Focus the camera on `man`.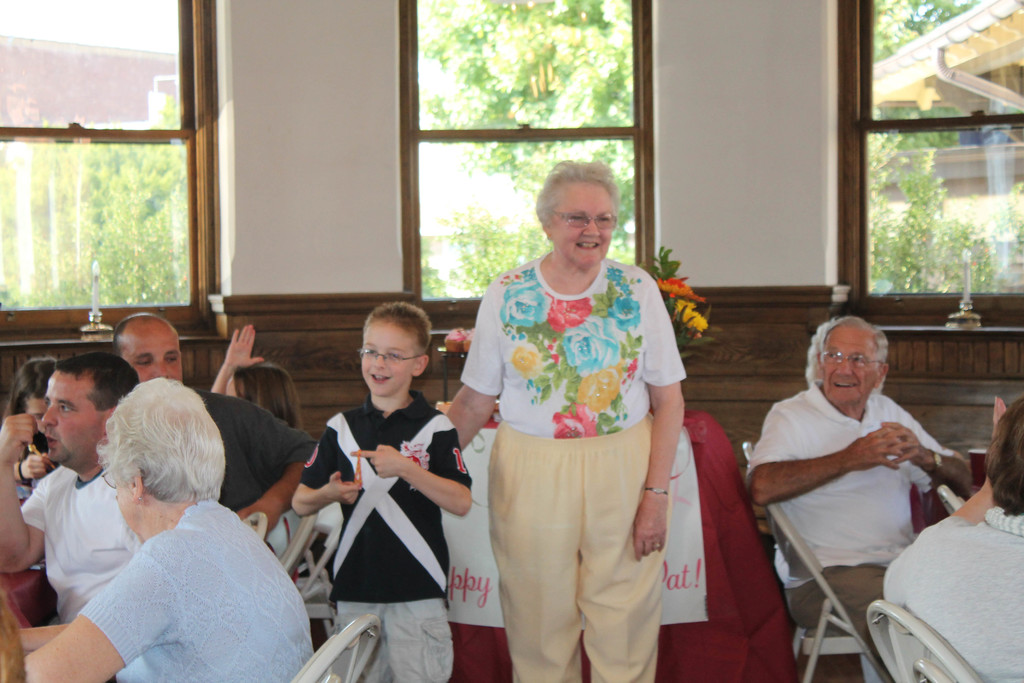
Focus region: region(740, 309, 972, 667).
